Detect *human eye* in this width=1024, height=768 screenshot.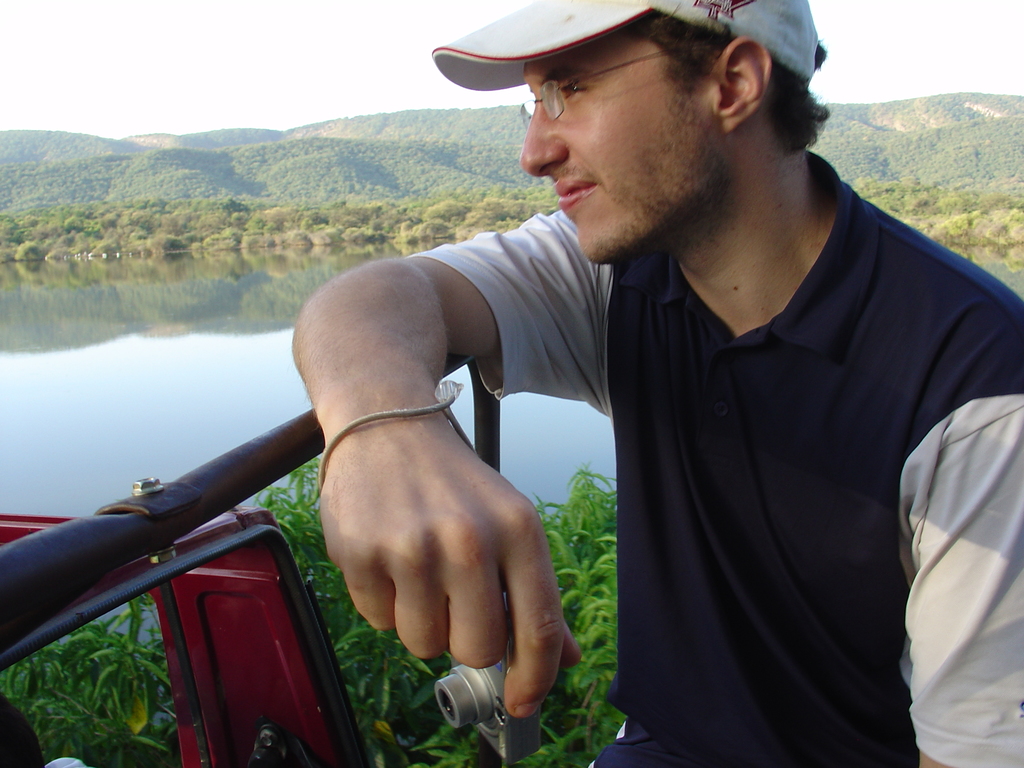
Detection: box=[551, 77, 591, 106].
